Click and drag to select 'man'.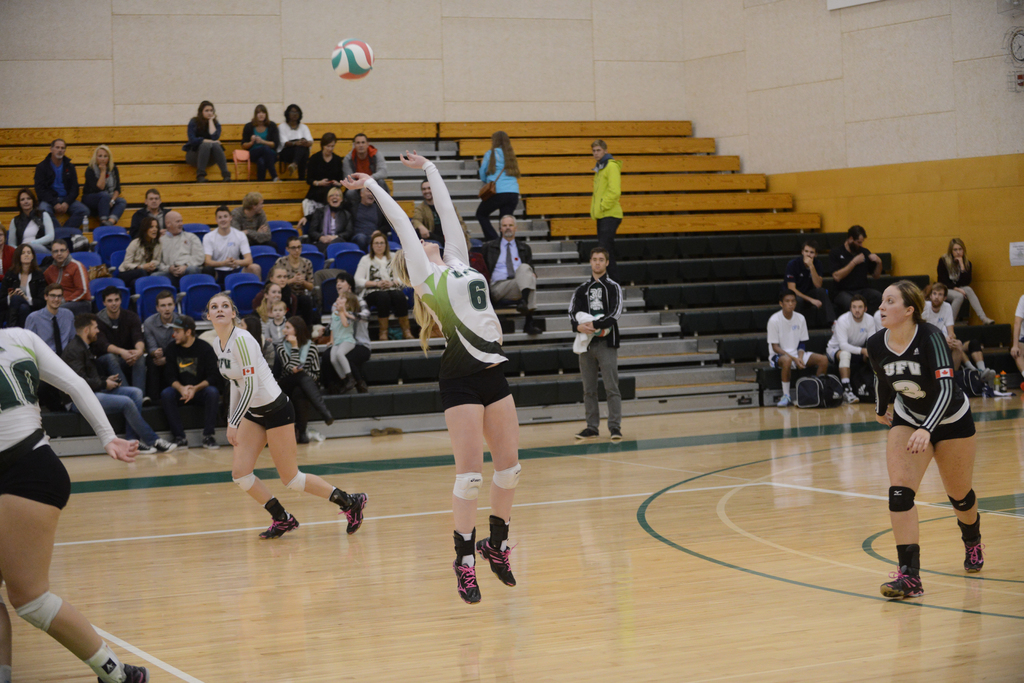
Selection: [138, 293, 175, 351].
